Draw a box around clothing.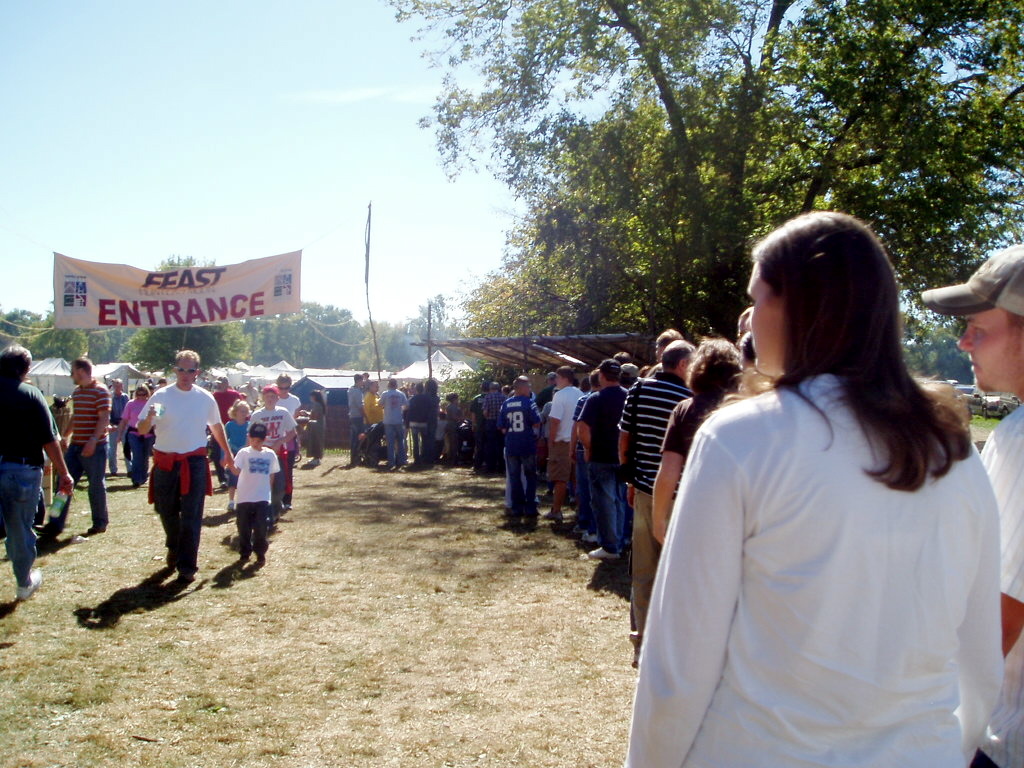
l=610, t=375, r=685, b=632.
